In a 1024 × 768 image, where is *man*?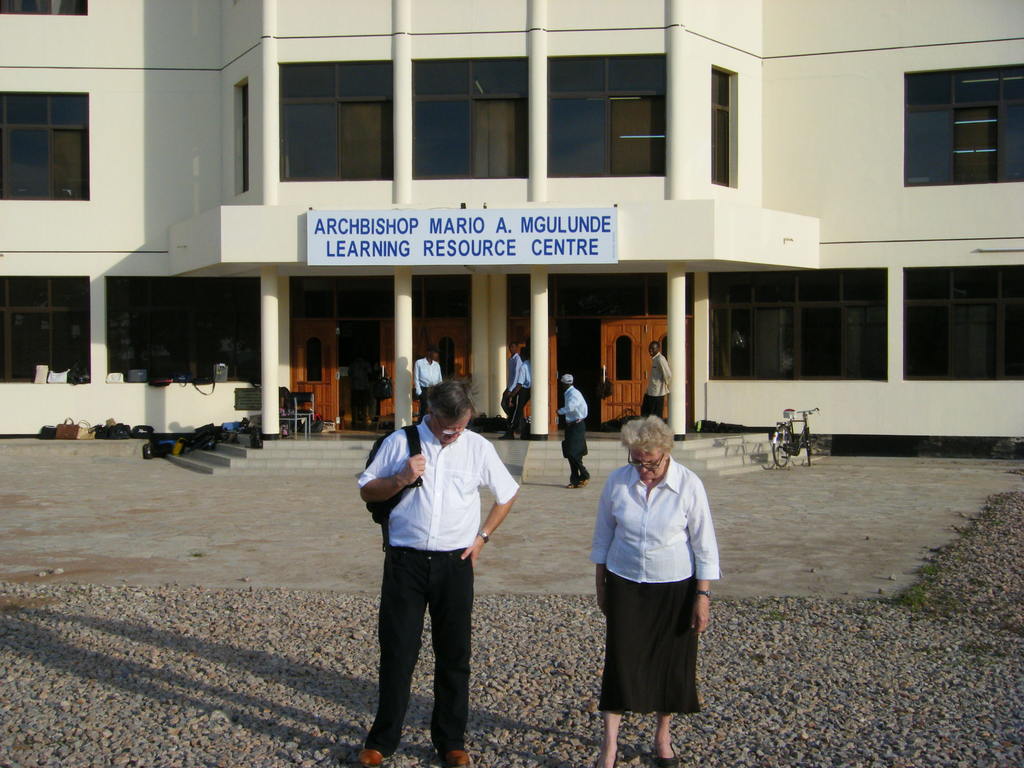
box(410, 349, 444, 422).
